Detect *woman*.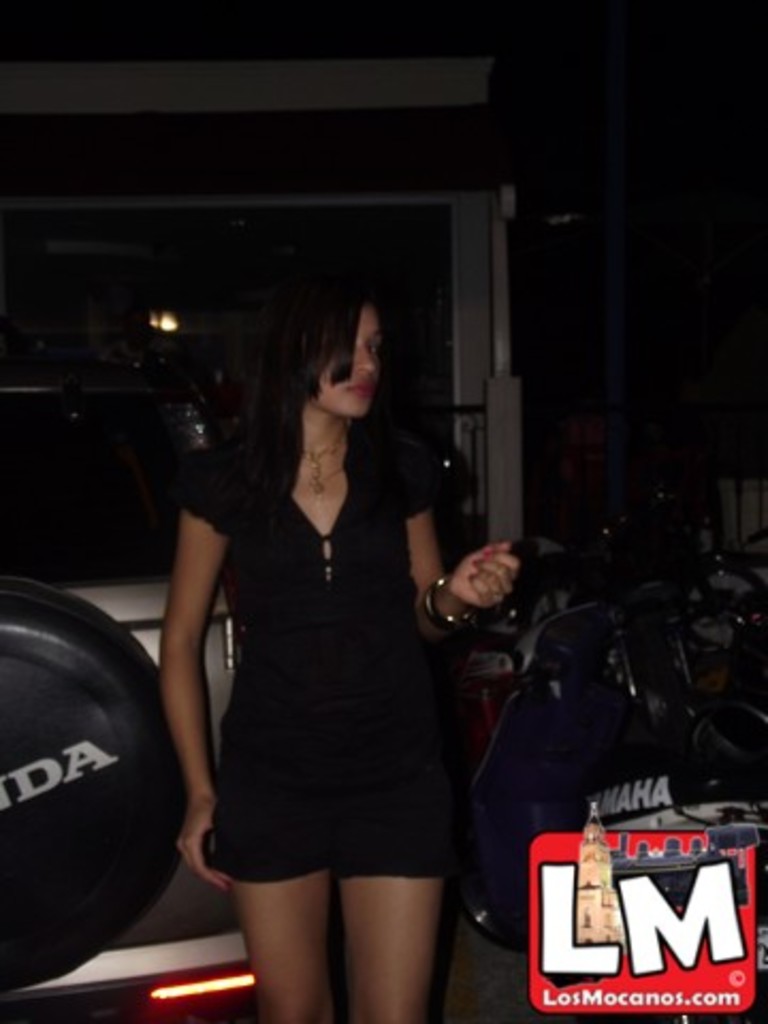
Detected at select_region(154, 258, 525, 1022).
